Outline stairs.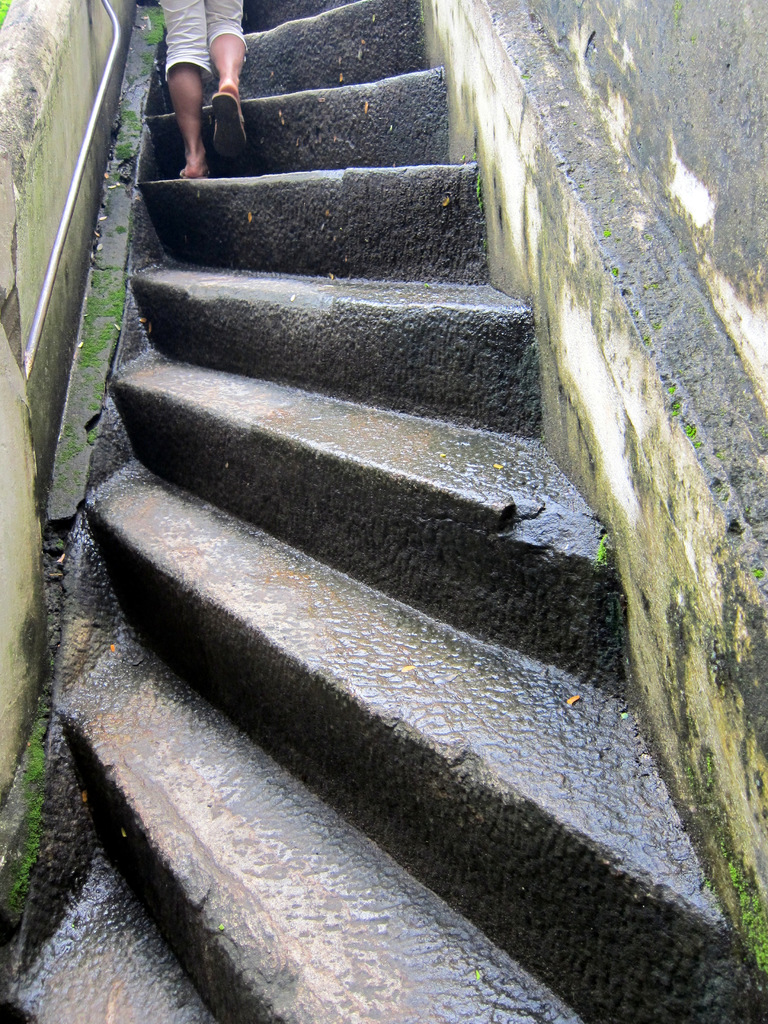
Outline: [left=0, top=0, right=758, bottom=1023].
